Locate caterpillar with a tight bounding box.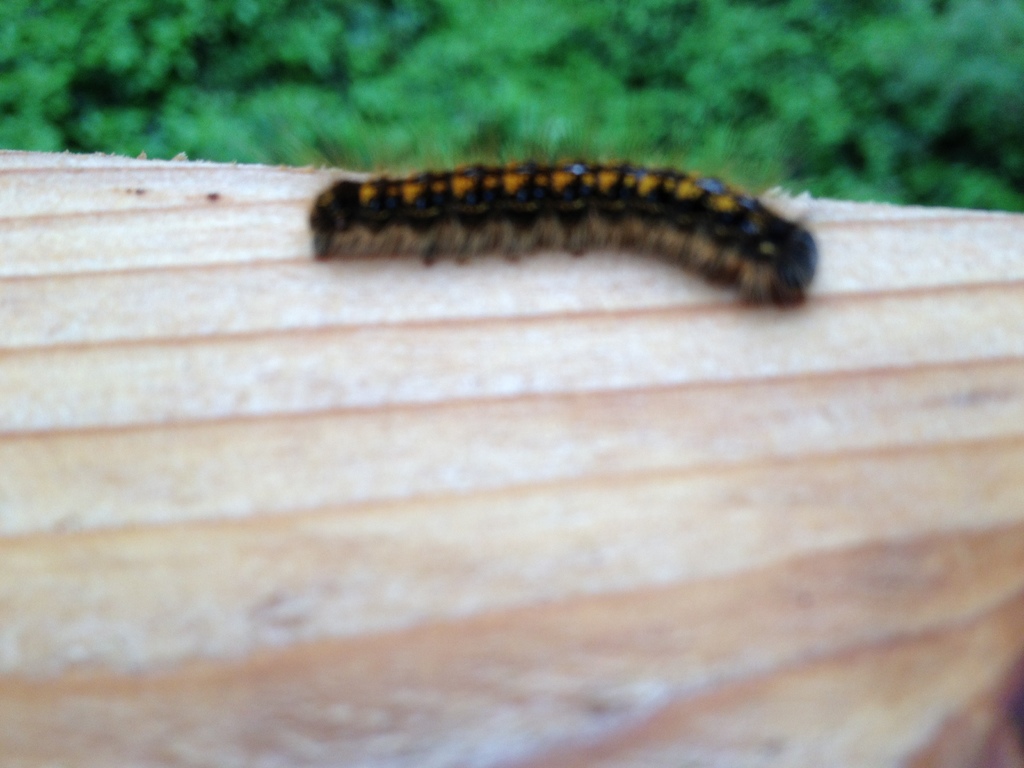
<region>307, 122, 821, 310</region>.
